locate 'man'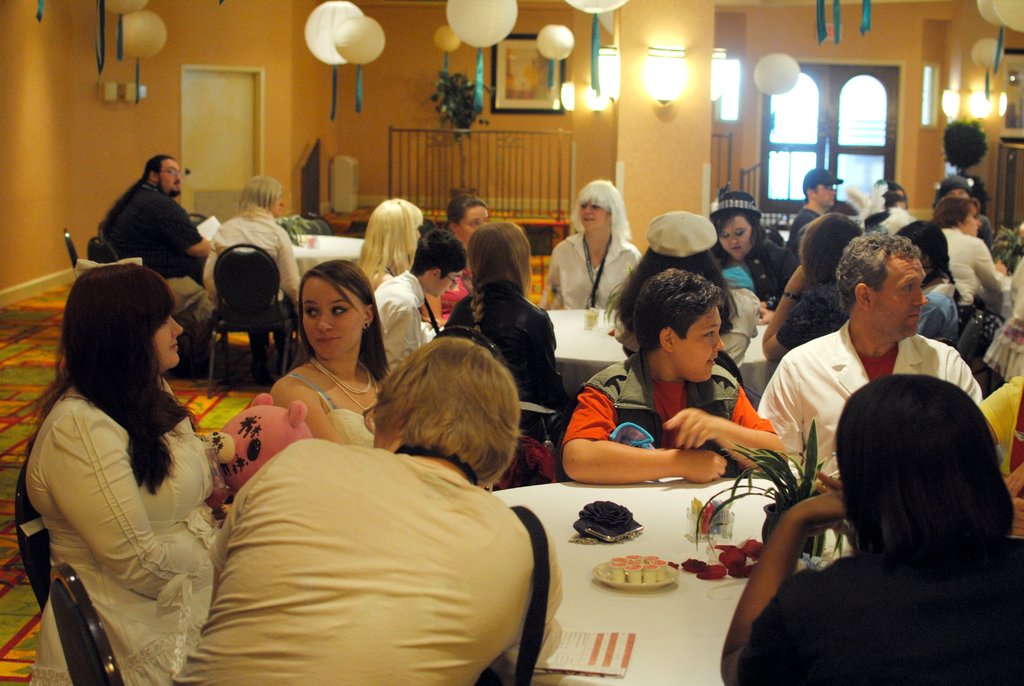
[938, 174, 992, 251]
